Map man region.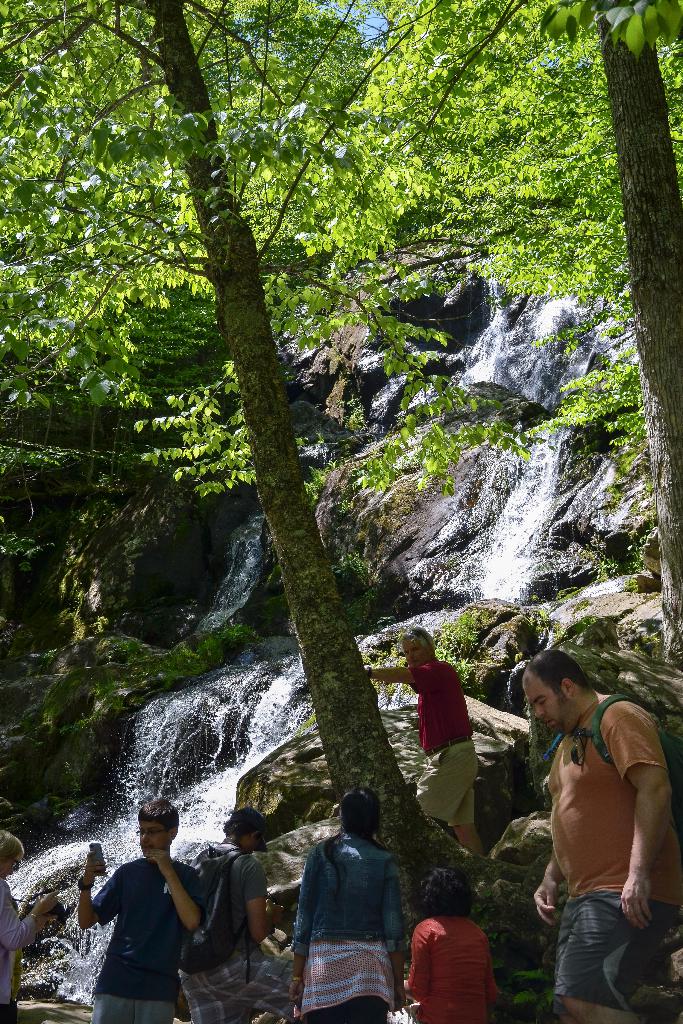
Mapped to [left=178, top=802, right=293, bottom=1023].
